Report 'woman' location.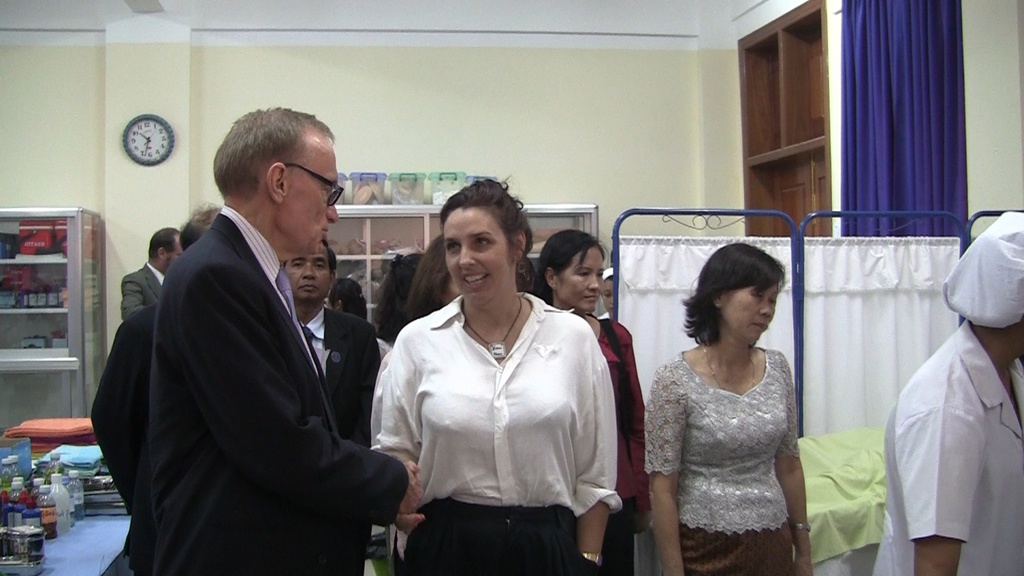
Report: x1=365, y1=179, x2=624, y2=575.
